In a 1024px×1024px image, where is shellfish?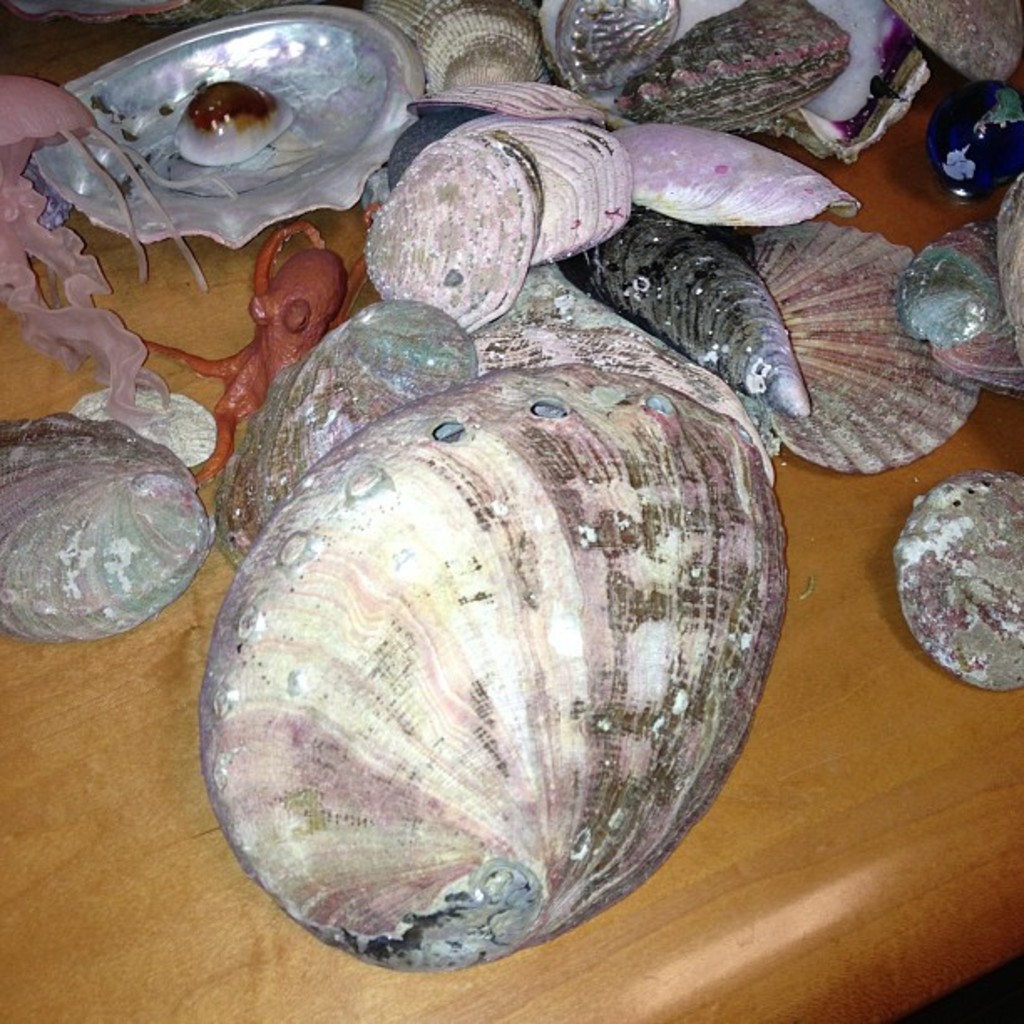
(202,360,791,969).
